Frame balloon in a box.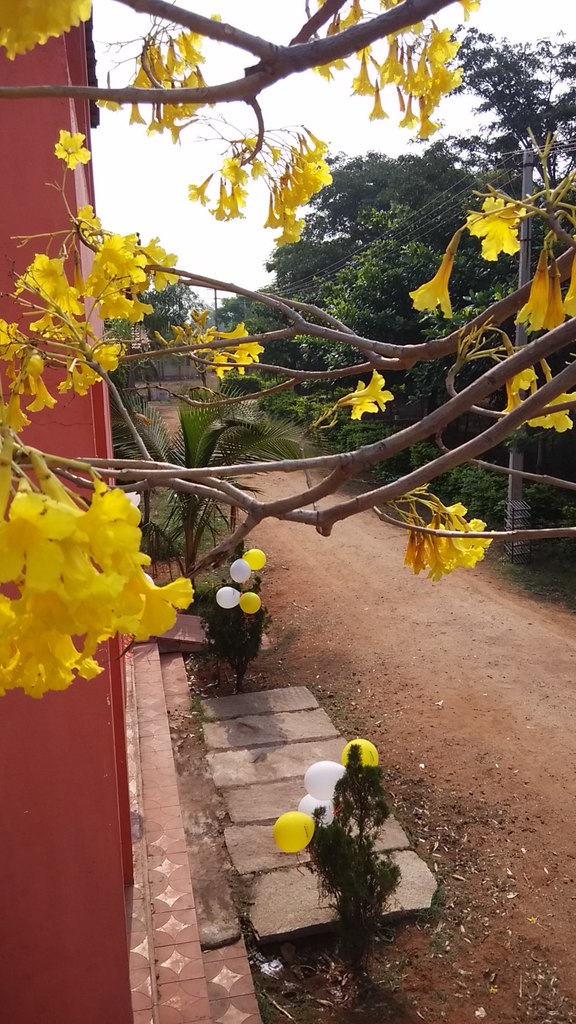
(241, 548, 264, 572).
